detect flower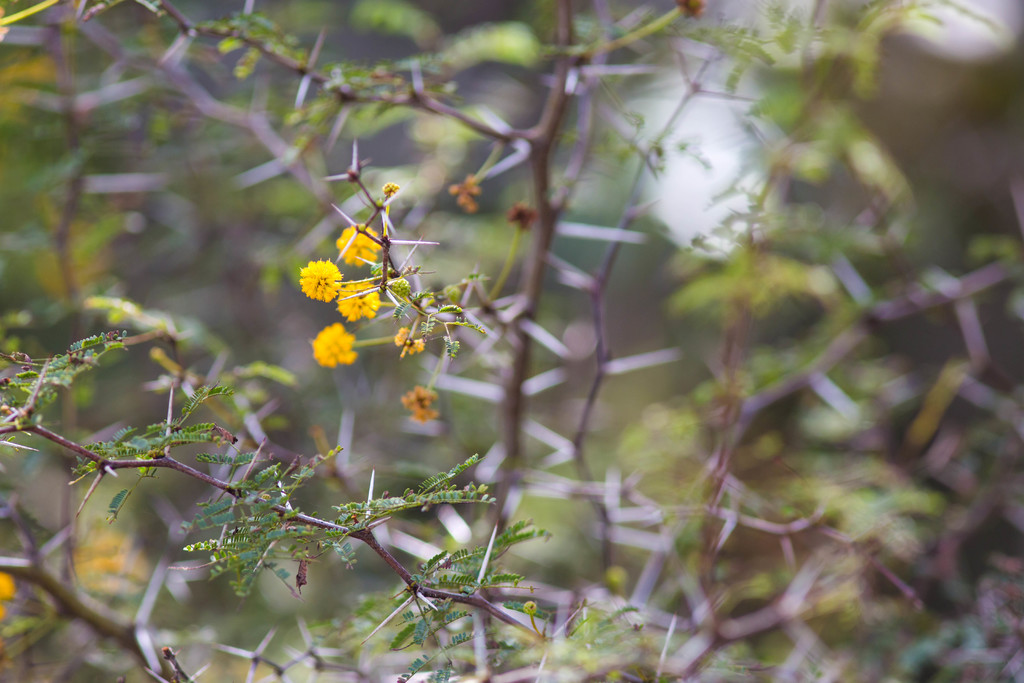
{"x1": 401, "y1": 386, "x2": 438, "y2": 424}
